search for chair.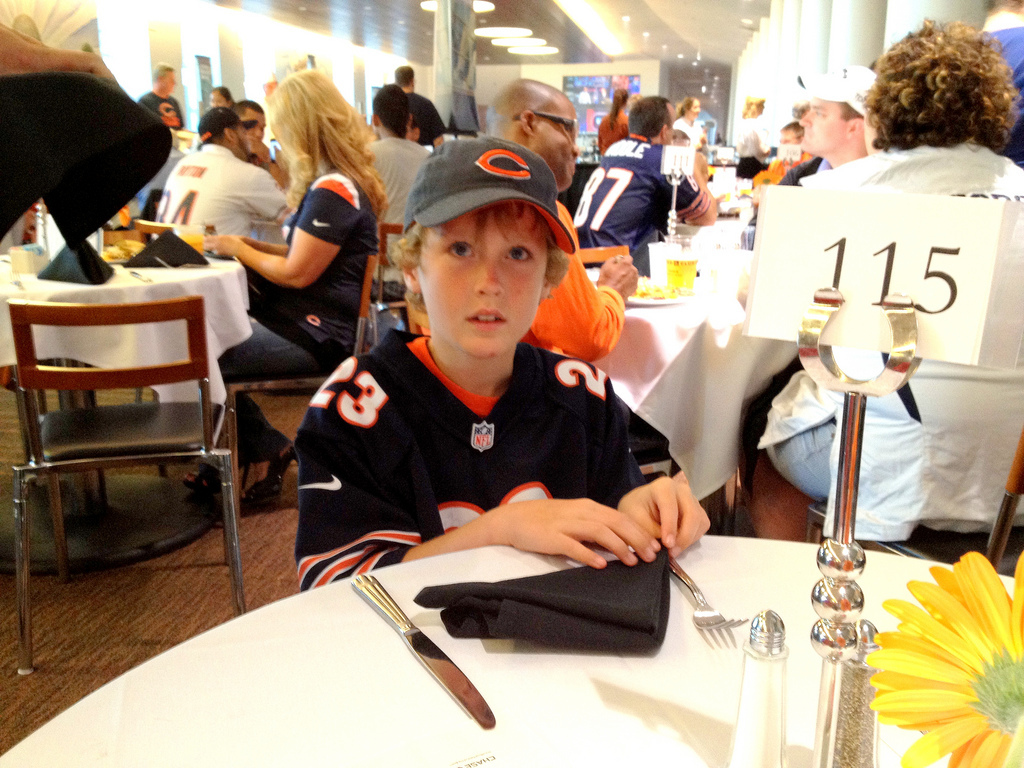
Found at 137:219:187:405.
